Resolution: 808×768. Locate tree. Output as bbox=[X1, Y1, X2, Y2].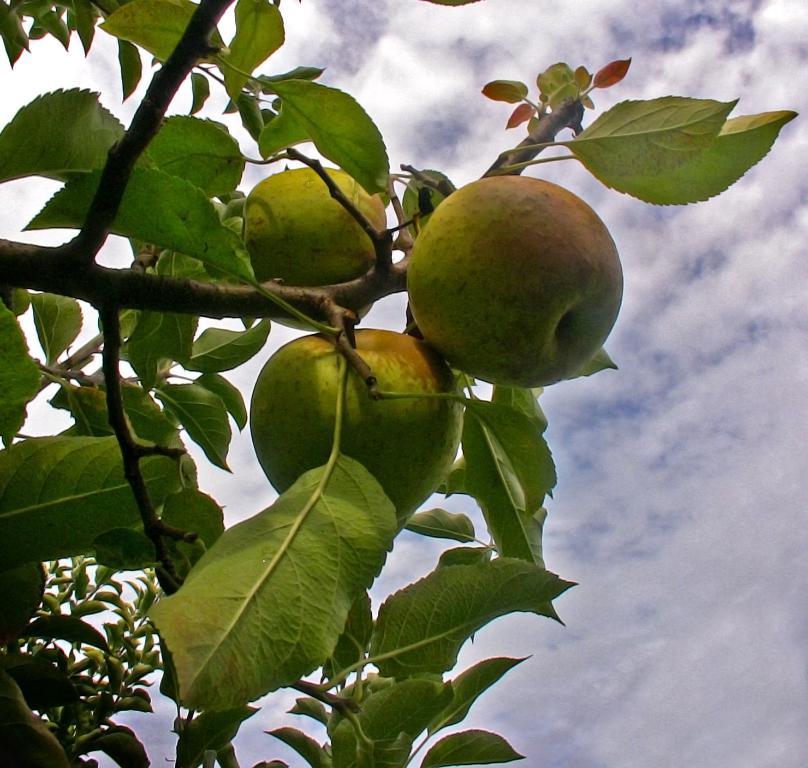
bbox=[0, 0, 807, 767].
